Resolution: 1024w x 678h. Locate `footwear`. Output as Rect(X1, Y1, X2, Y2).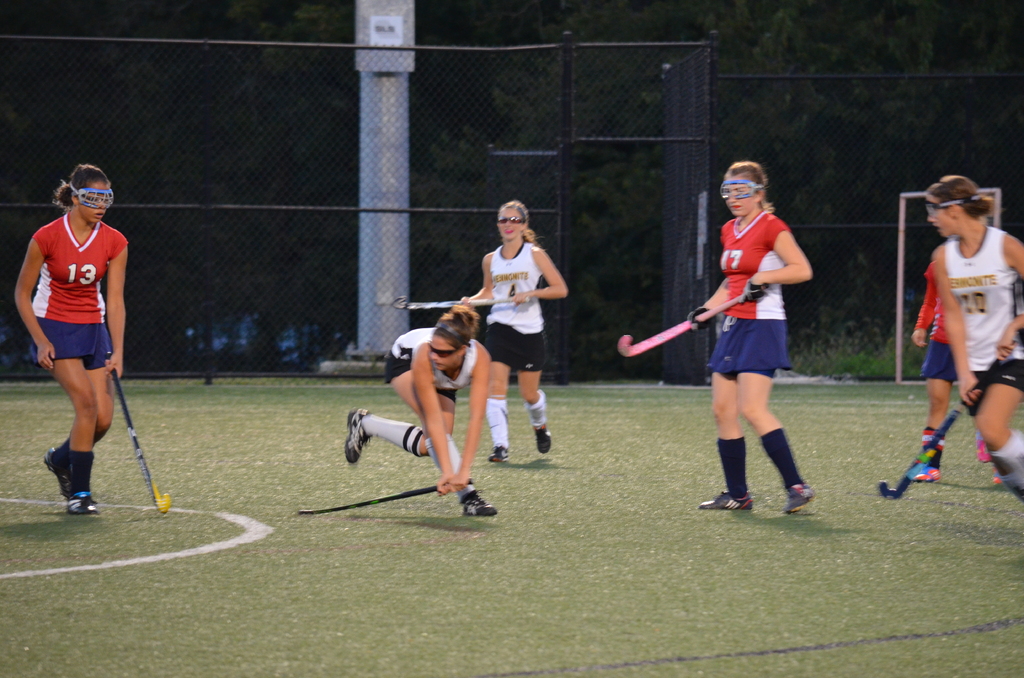
Rect(491, 441, 511, 462).
